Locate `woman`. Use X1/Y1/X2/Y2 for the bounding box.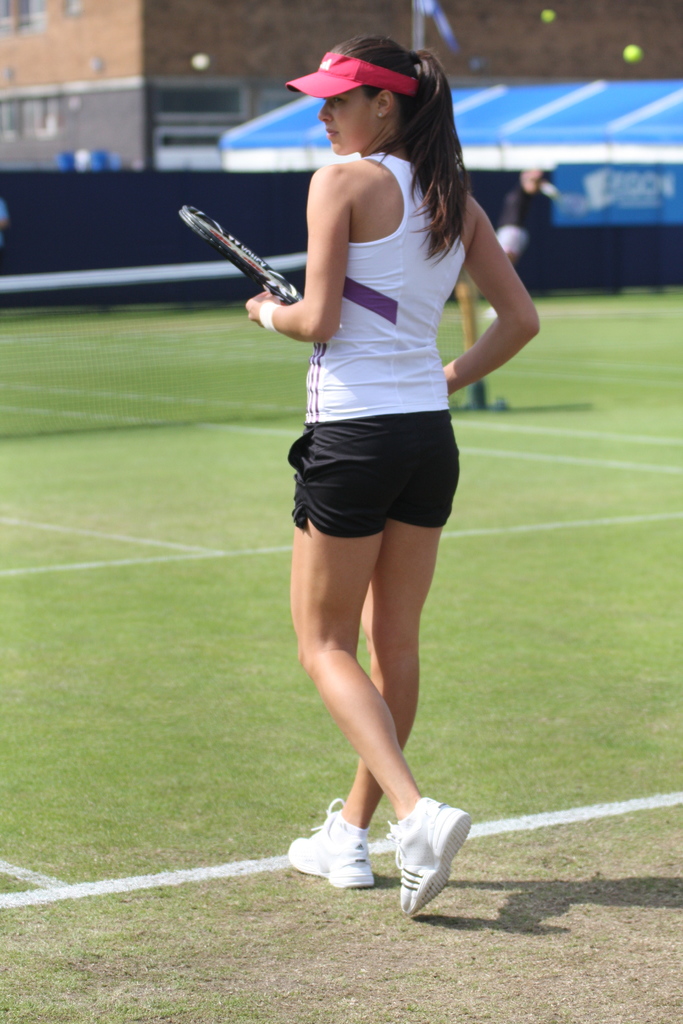
235/38/543/918.
